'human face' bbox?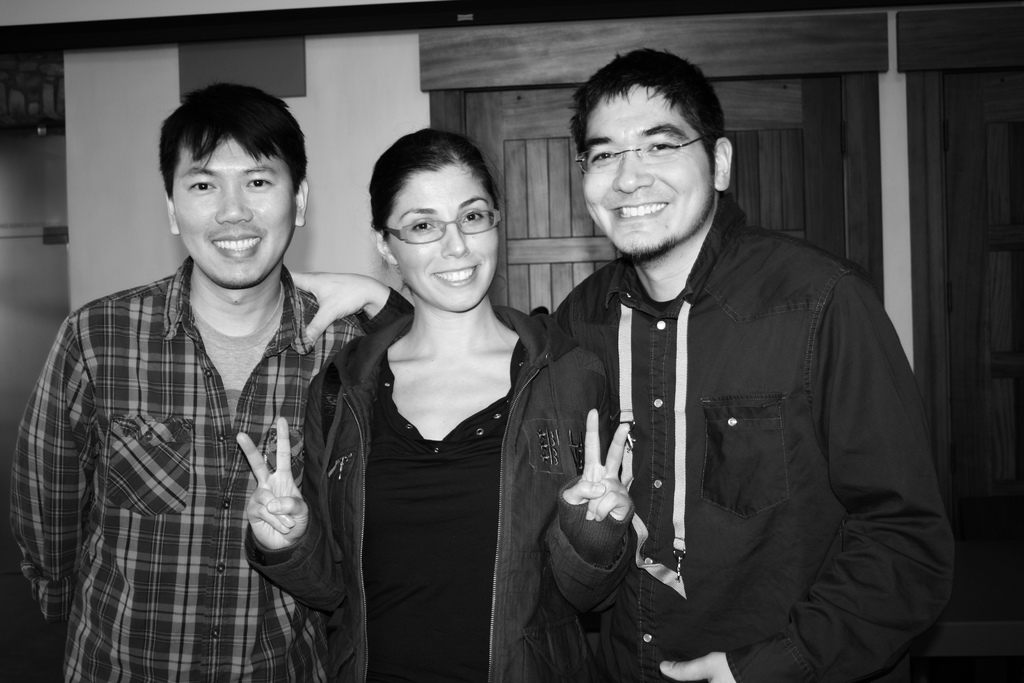
box=[582, 80, 714, 258]
